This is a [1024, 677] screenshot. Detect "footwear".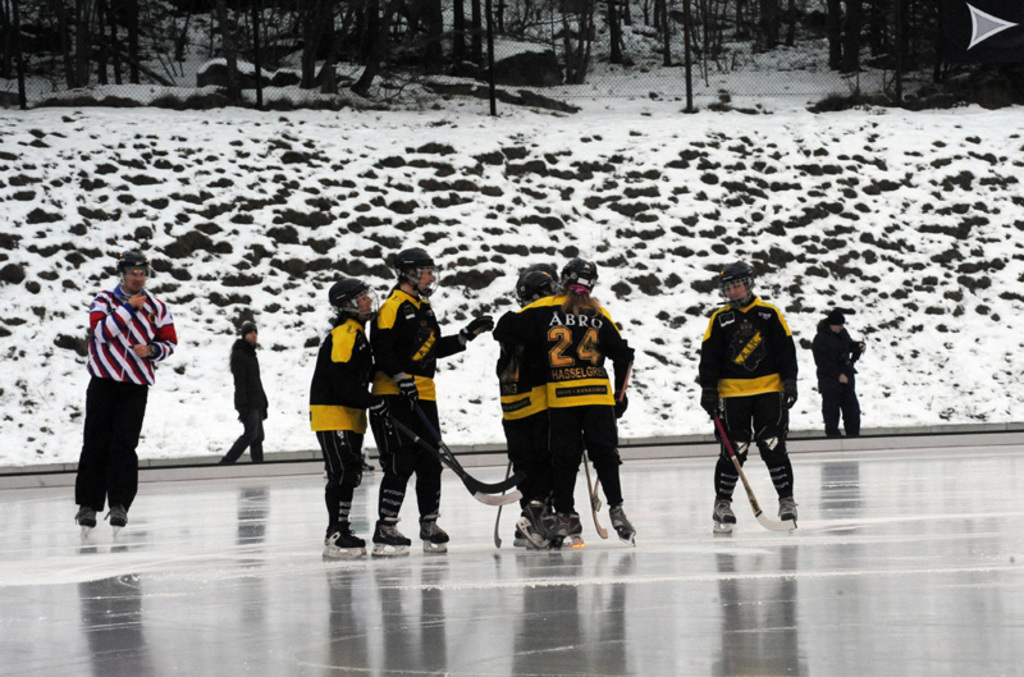
left=613, top=504, right=634, bottom=535.
